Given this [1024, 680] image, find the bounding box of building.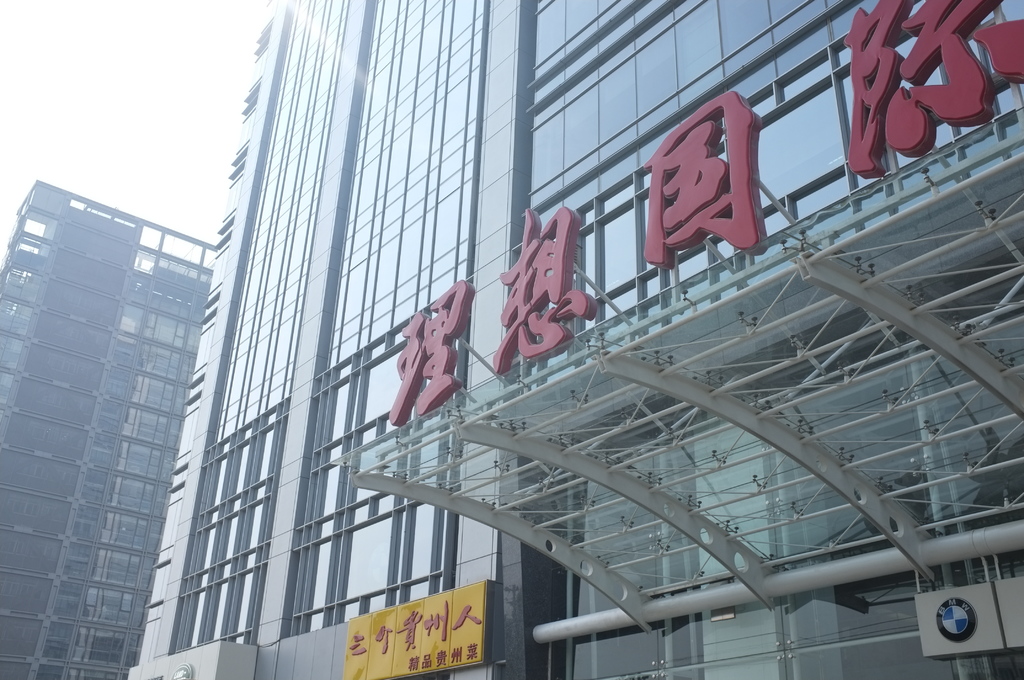
x1=126 y1=0 x2=1023 y2=679.
